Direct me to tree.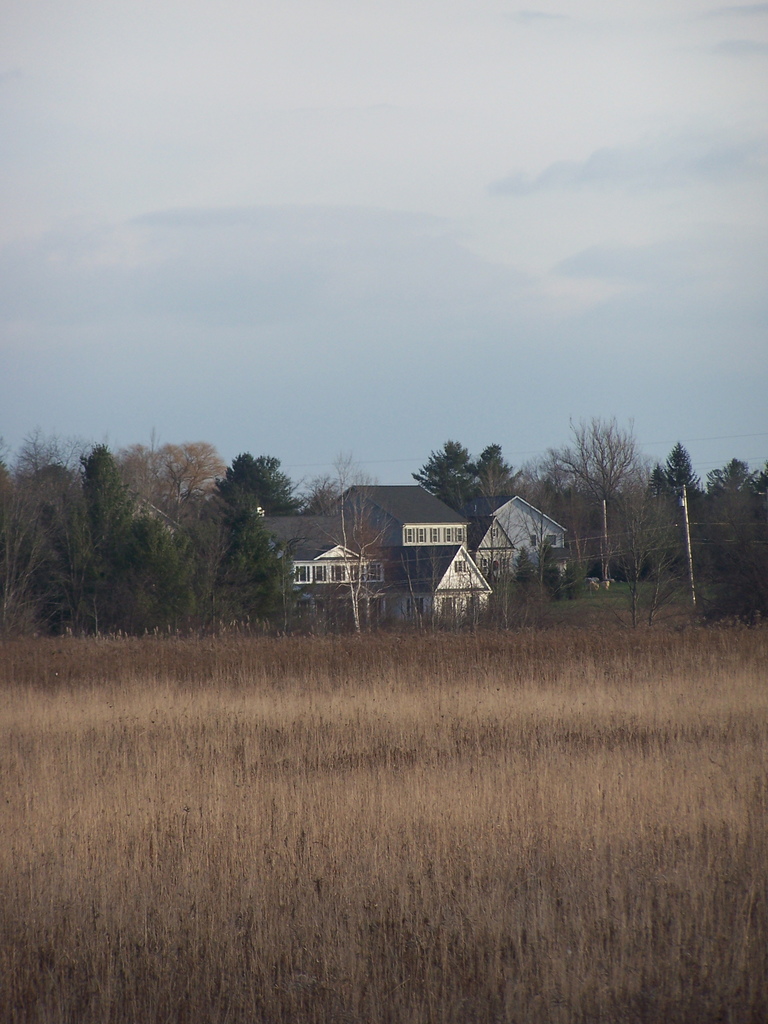
Direction: box(540, 412, 644, 587).
